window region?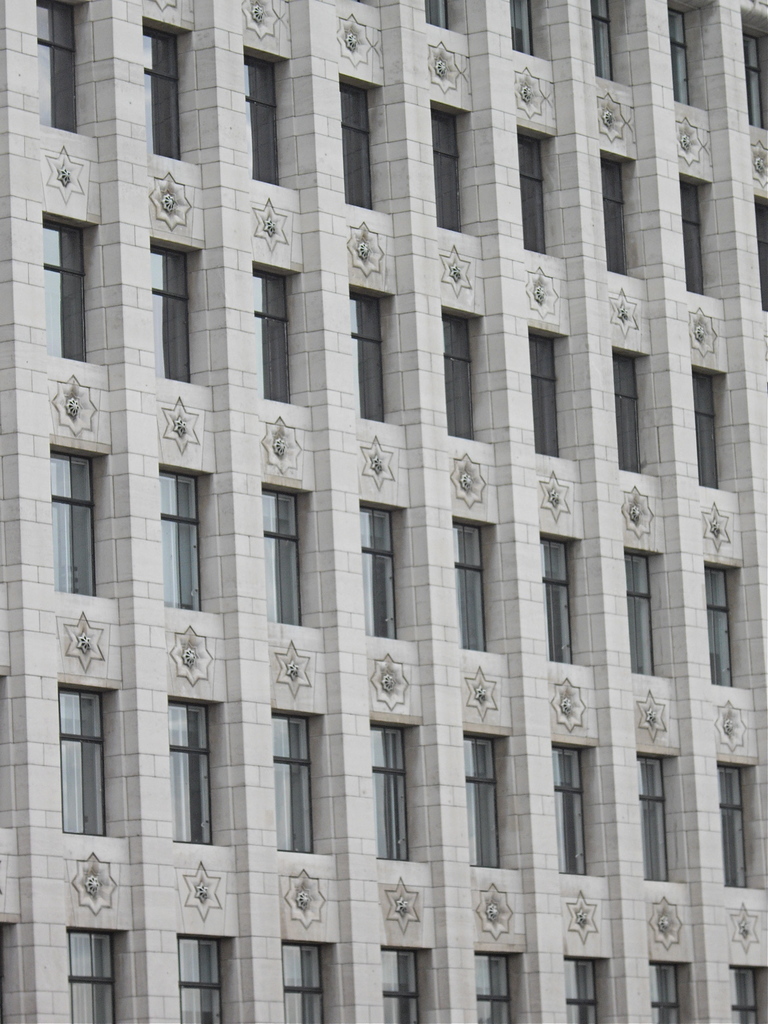
[162, 467, 212, 615]
